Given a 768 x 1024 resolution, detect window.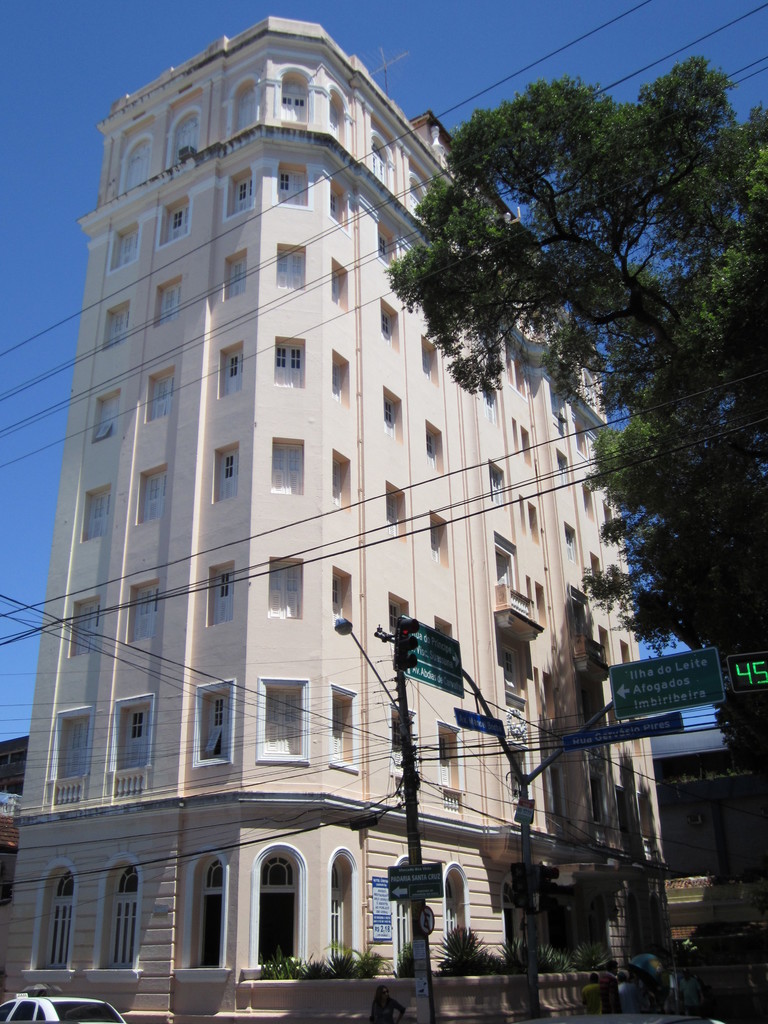
{"x1": 392, "y1": 721, "x2": 415, "y2": 766}.
